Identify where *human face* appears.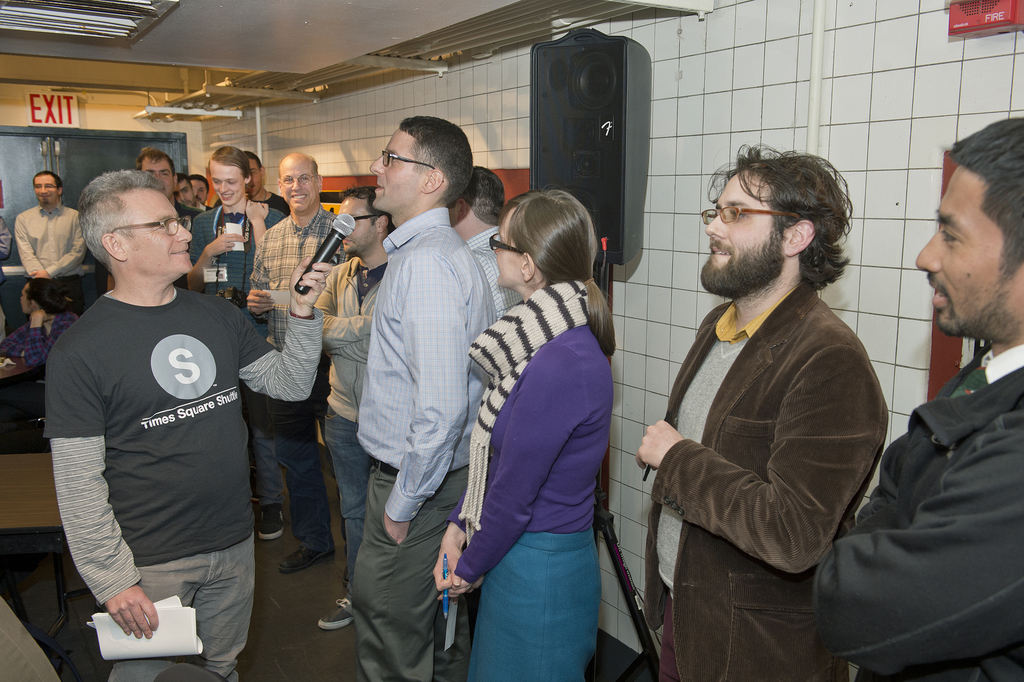
Appears at [x1=374, y1=129, x2=421, y2=215].
